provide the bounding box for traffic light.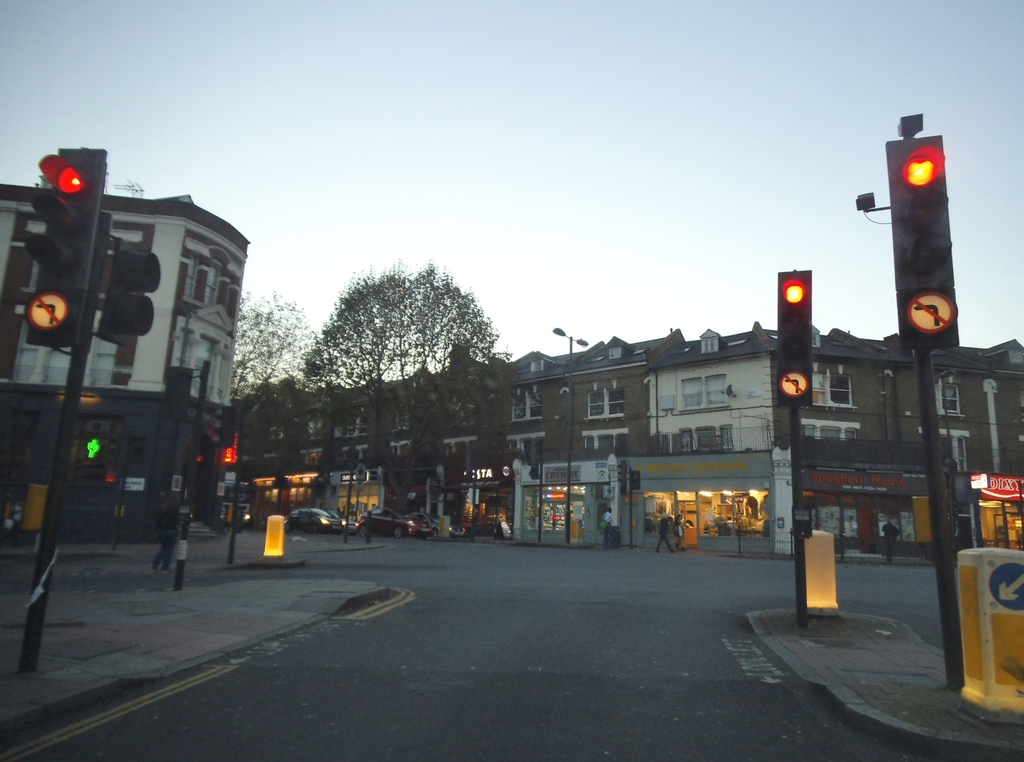
163 366 192 419.
